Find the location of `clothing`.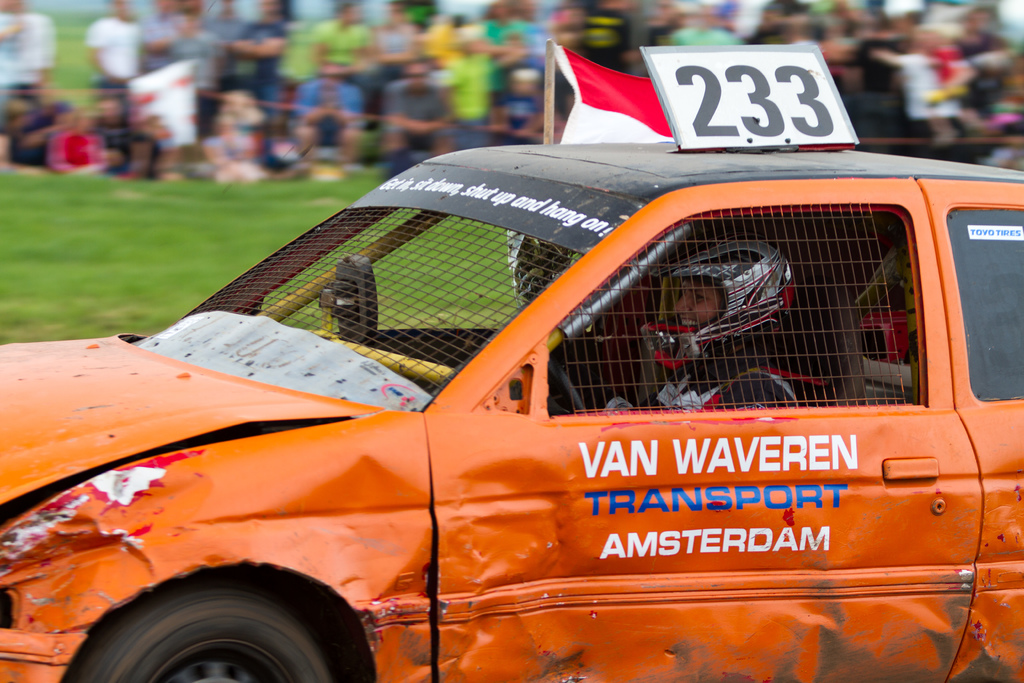
Location: region(966, 21, 1006, 106).
